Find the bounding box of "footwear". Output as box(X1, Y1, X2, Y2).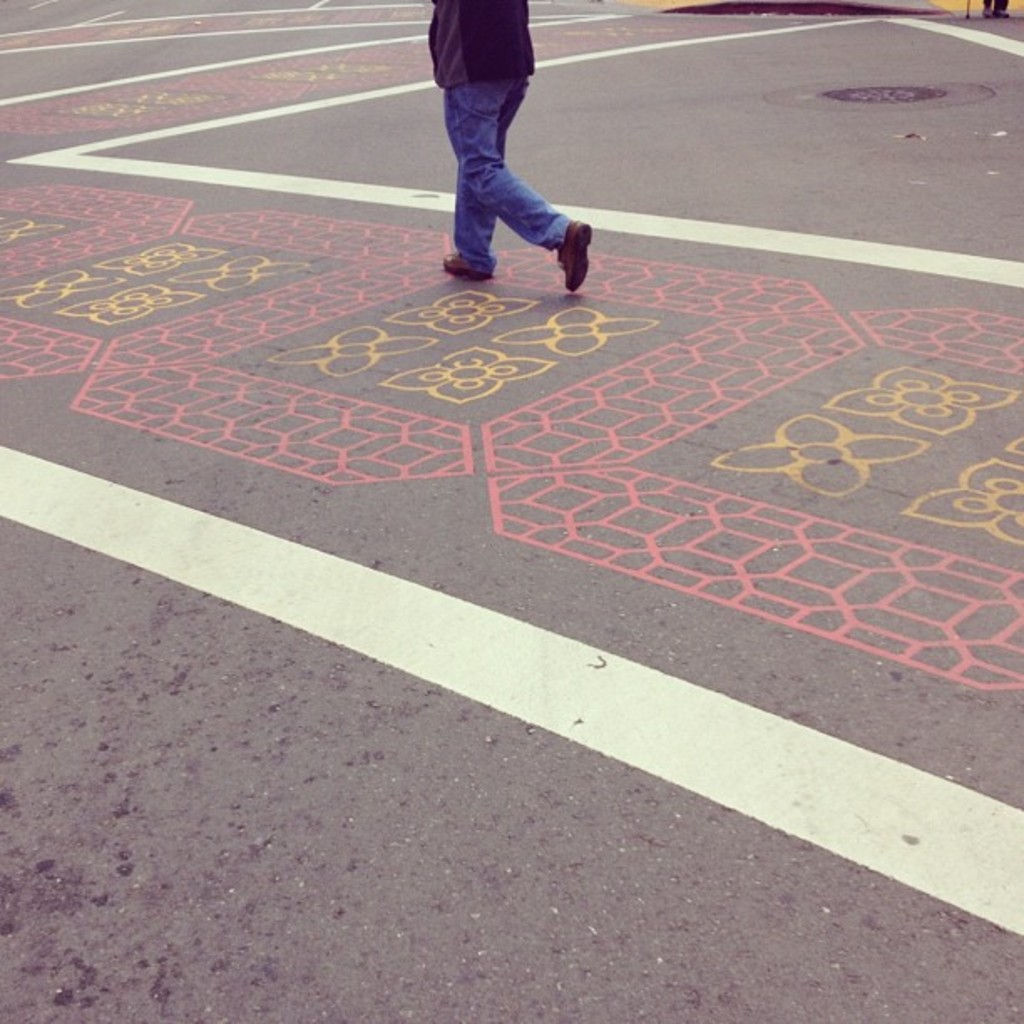
box(442, 251, 490, 278).
